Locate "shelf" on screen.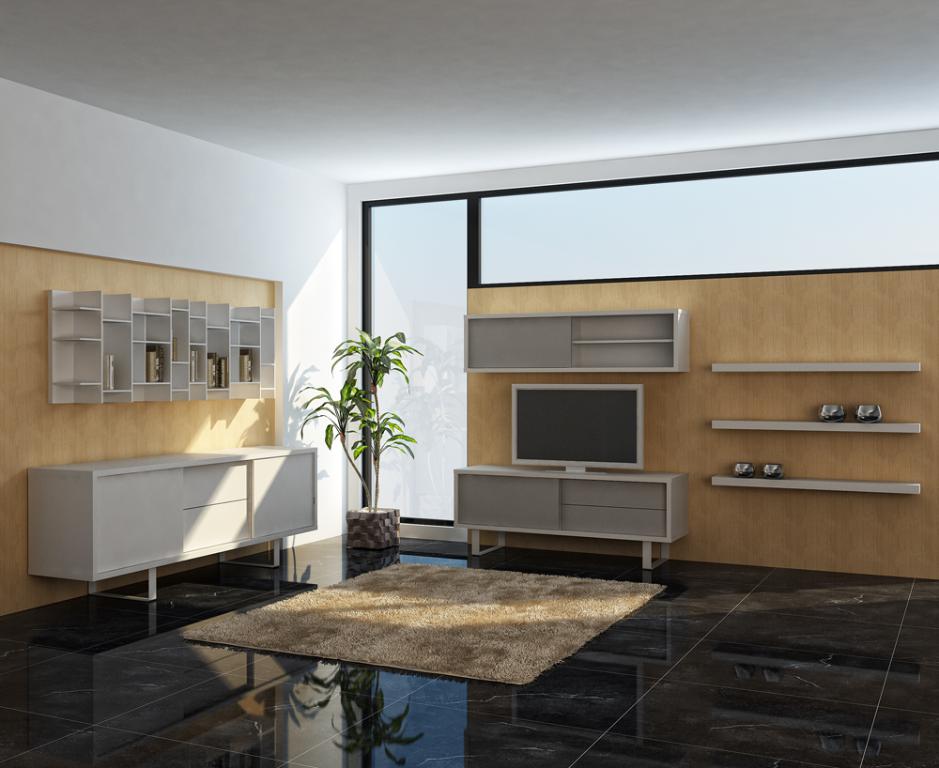
On screen at x1=154, y1=287, x2=216, y2=408.
